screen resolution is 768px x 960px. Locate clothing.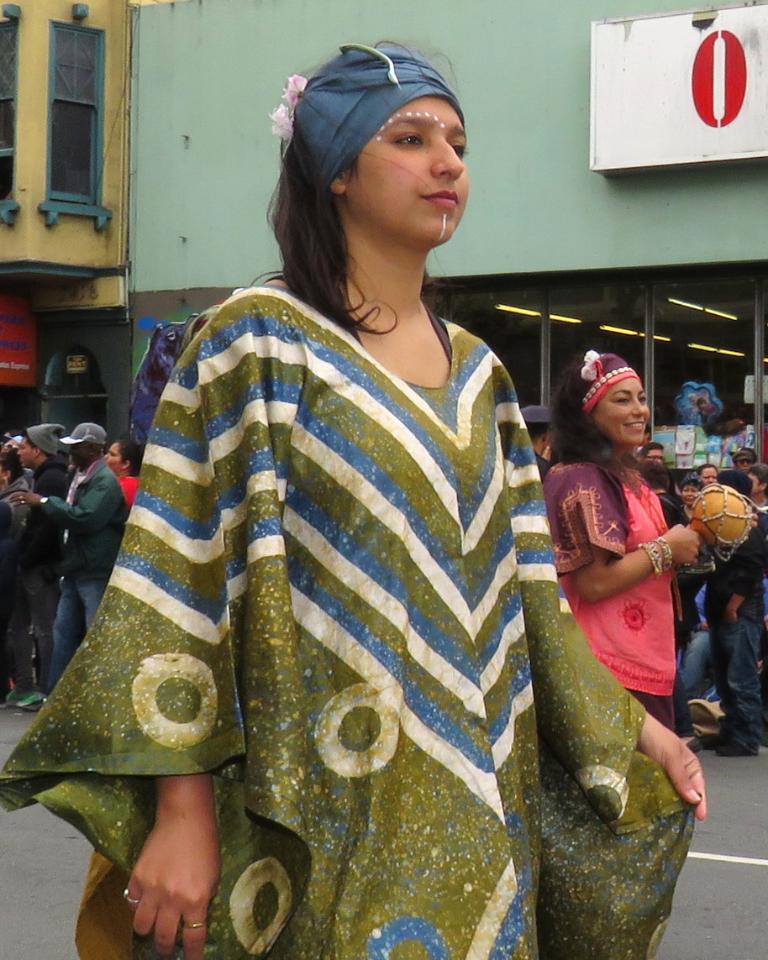
(3, 36, 710, 959).
